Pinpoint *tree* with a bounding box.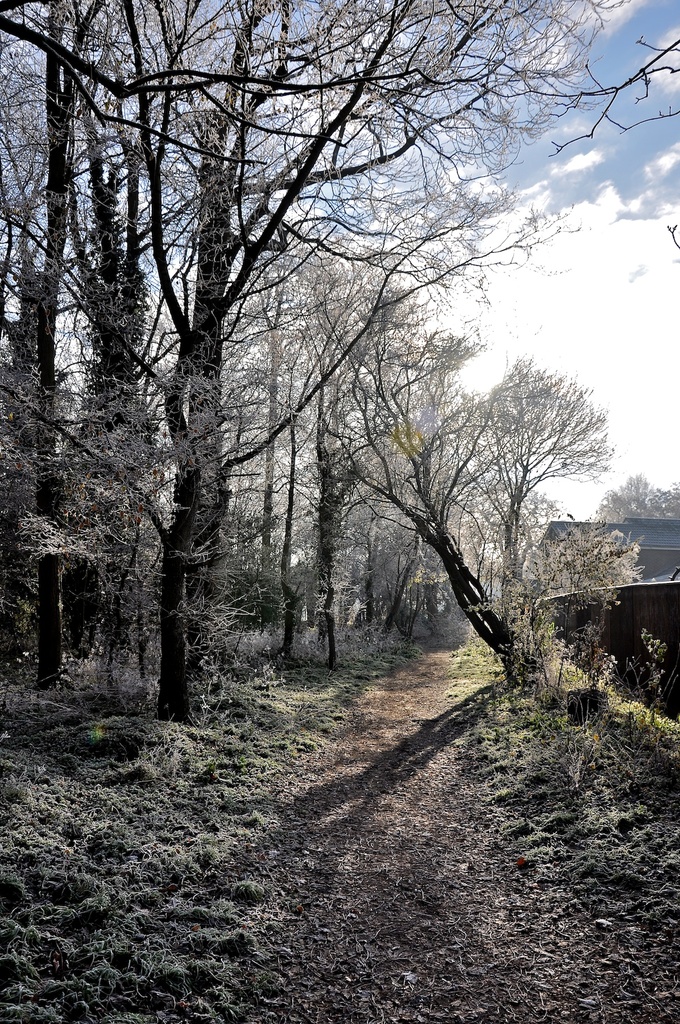
bbox=[65, 0, 269, 646].
